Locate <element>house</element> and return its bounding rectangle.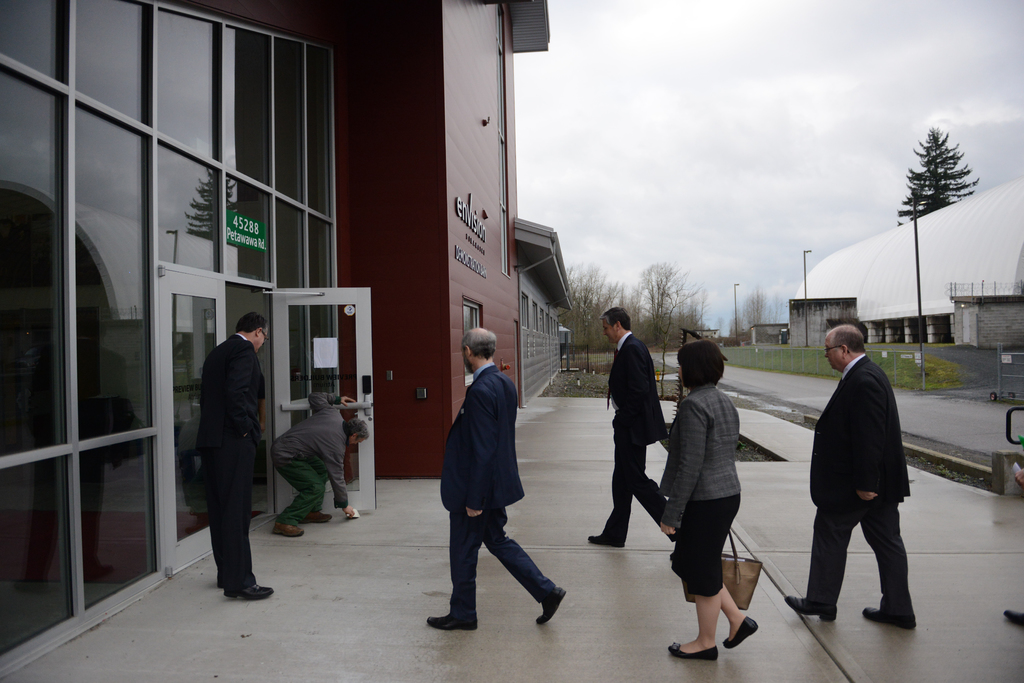
<bbox>0, 0, 685, 624</bbox>.
